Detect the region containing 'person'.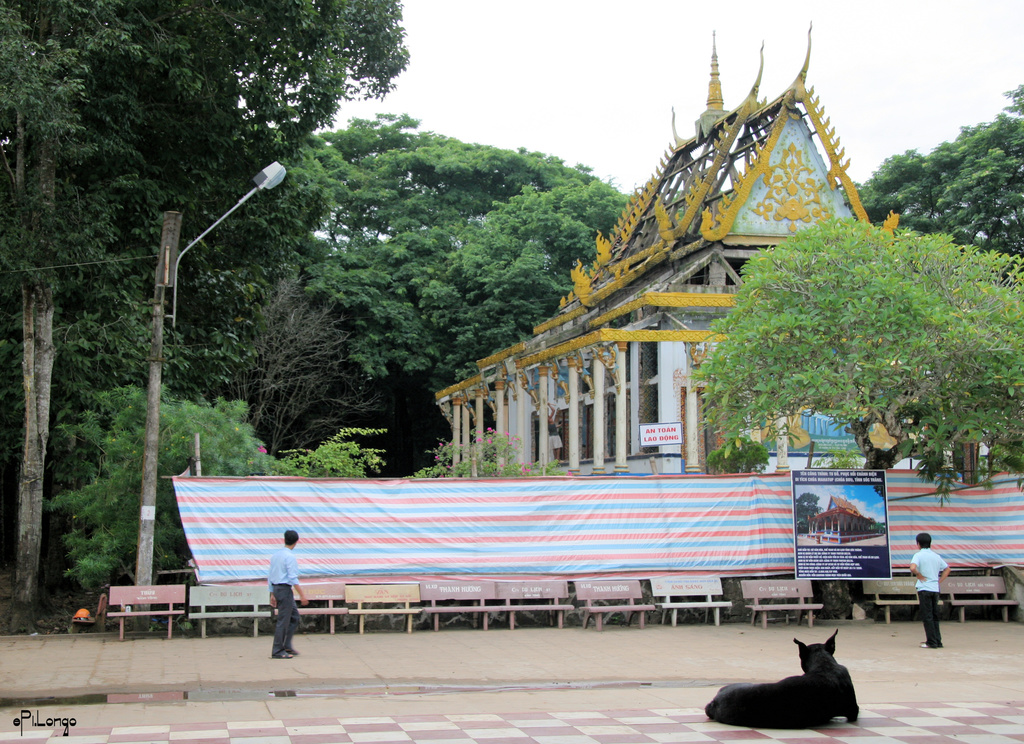
BBox(913, 535, 948, 650).
